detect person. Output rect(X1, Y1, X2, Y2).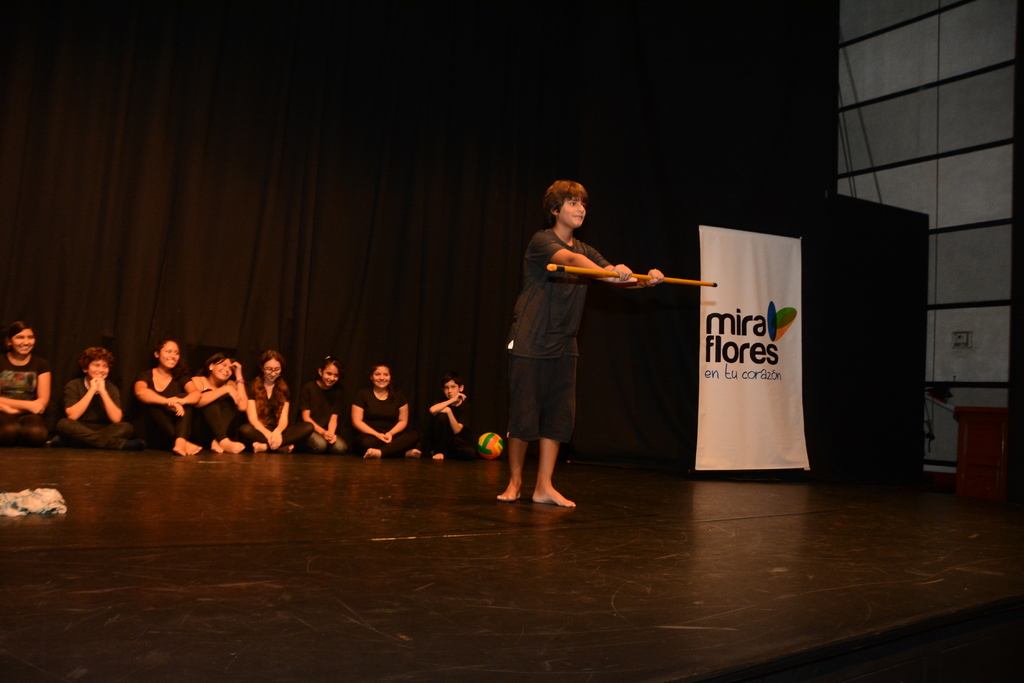
rect(0, 311, 54, 442).
